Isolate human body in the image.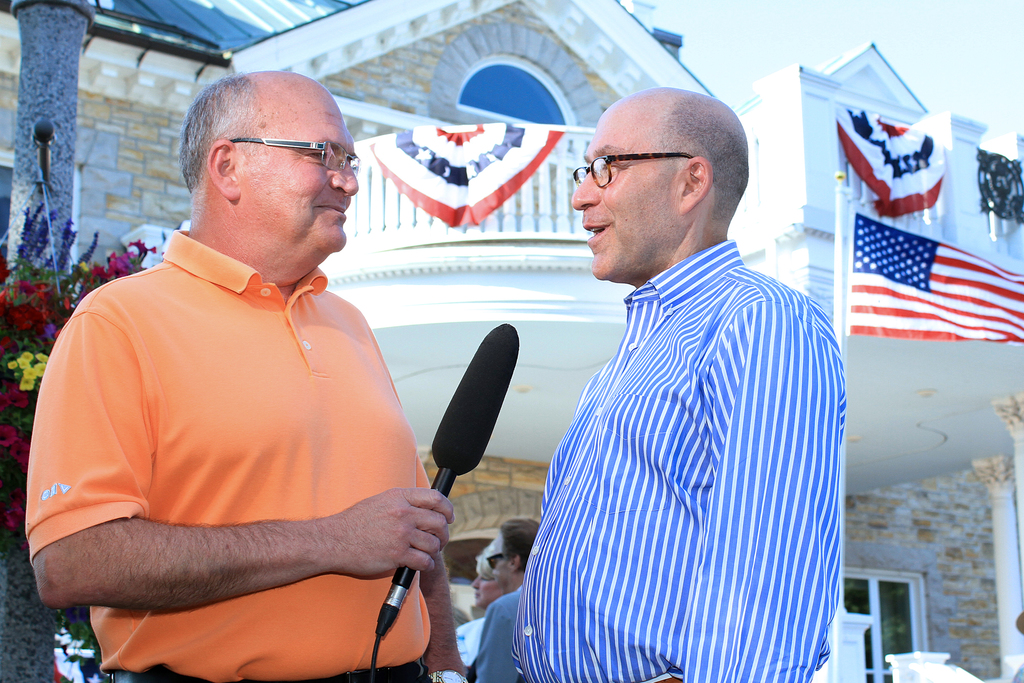
Isolated region: <bbox>474, 584, 527, 682</bbox>.
